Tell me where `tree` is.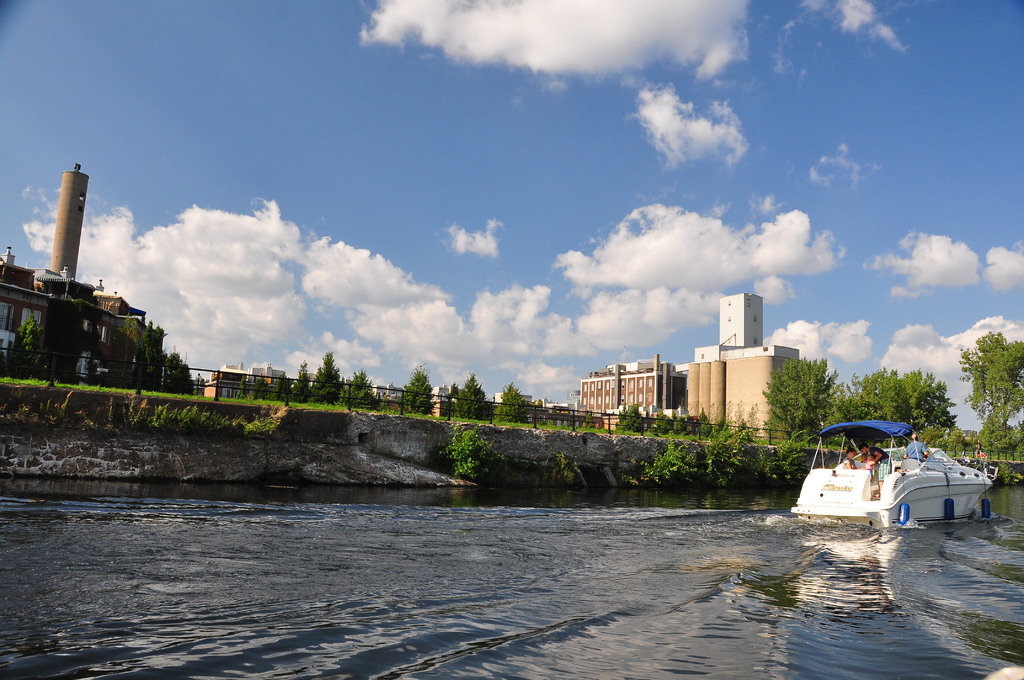
`tree` is at Rect(616, 403, 649, 433).
